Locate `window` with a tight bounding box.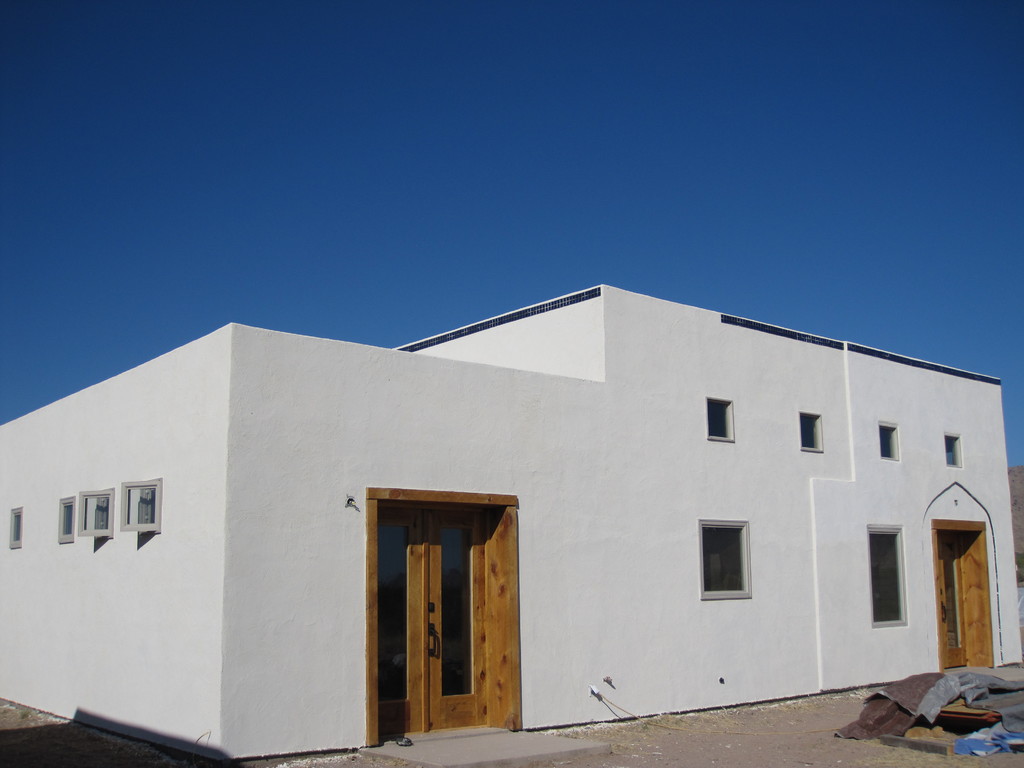
bbox=[124, 483, 162, 531].
